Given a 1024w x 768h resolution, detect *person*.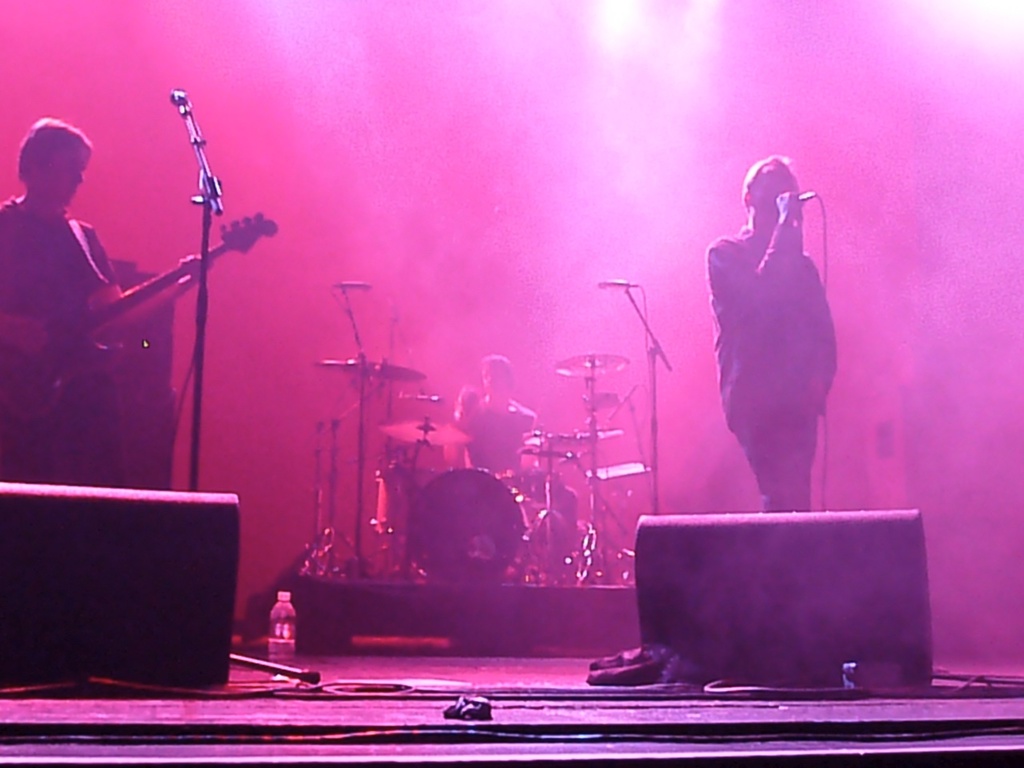
(2, 116, 207, 486).
